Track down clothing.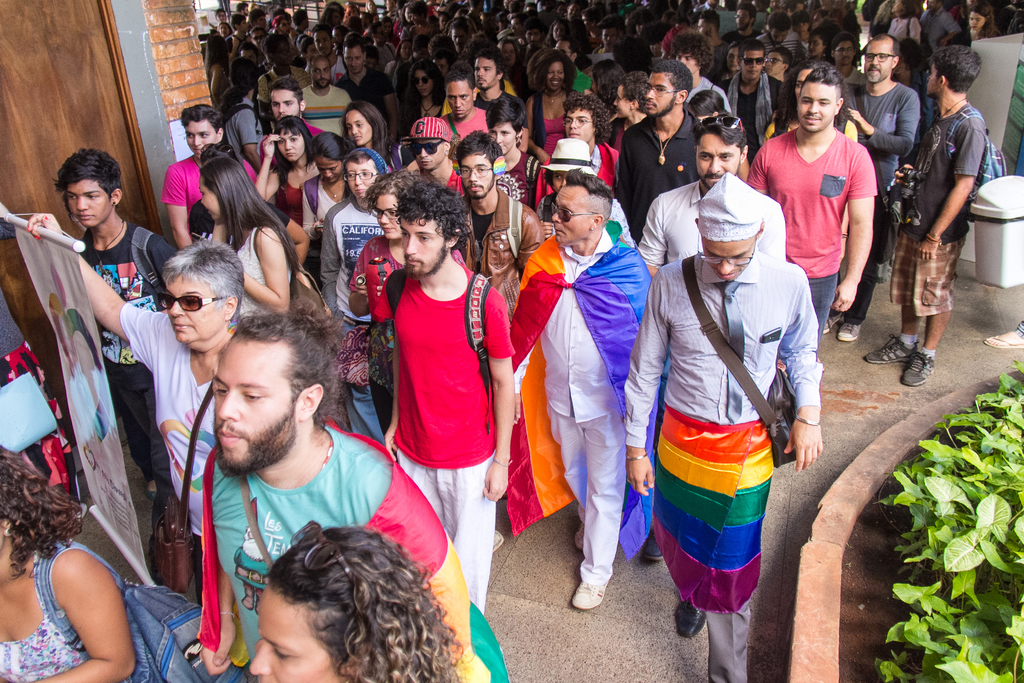
Tracked to {"left": 287, "top": 79, "right": 364, "bottom": 139}.
